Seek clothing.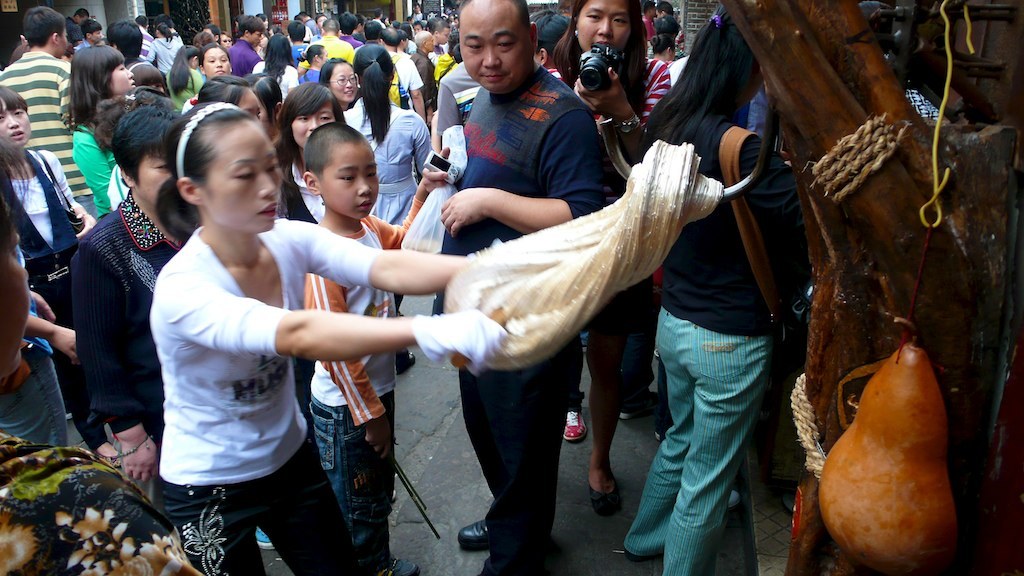
x1=342, y1=93, x2=438, y2=224.
